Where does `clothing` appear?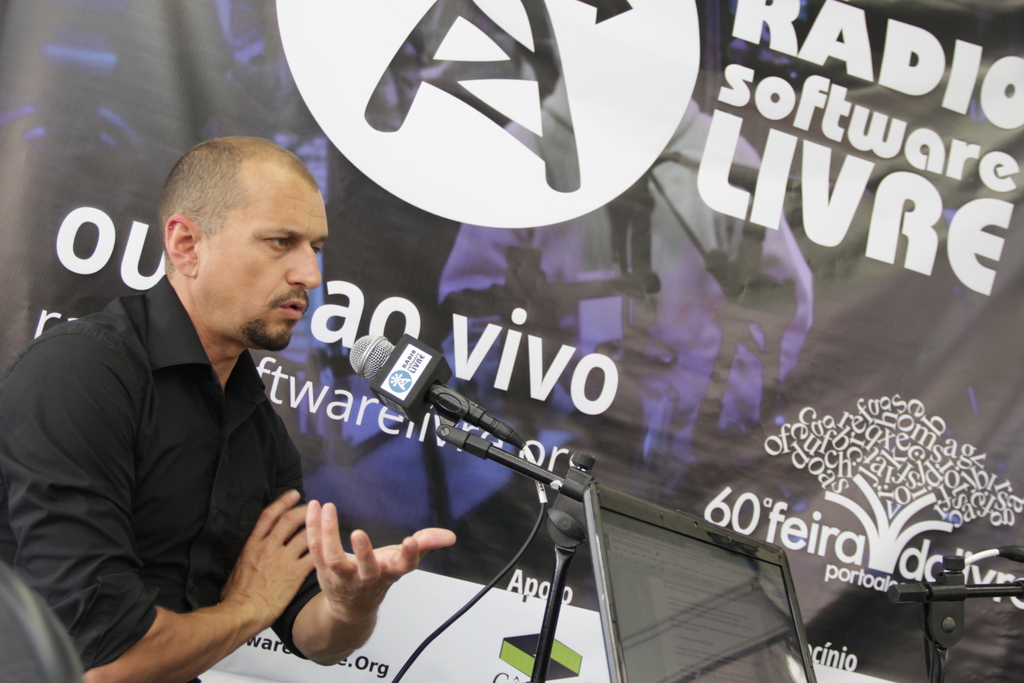
Appears at bbox=[15, 261, 399, 668].
